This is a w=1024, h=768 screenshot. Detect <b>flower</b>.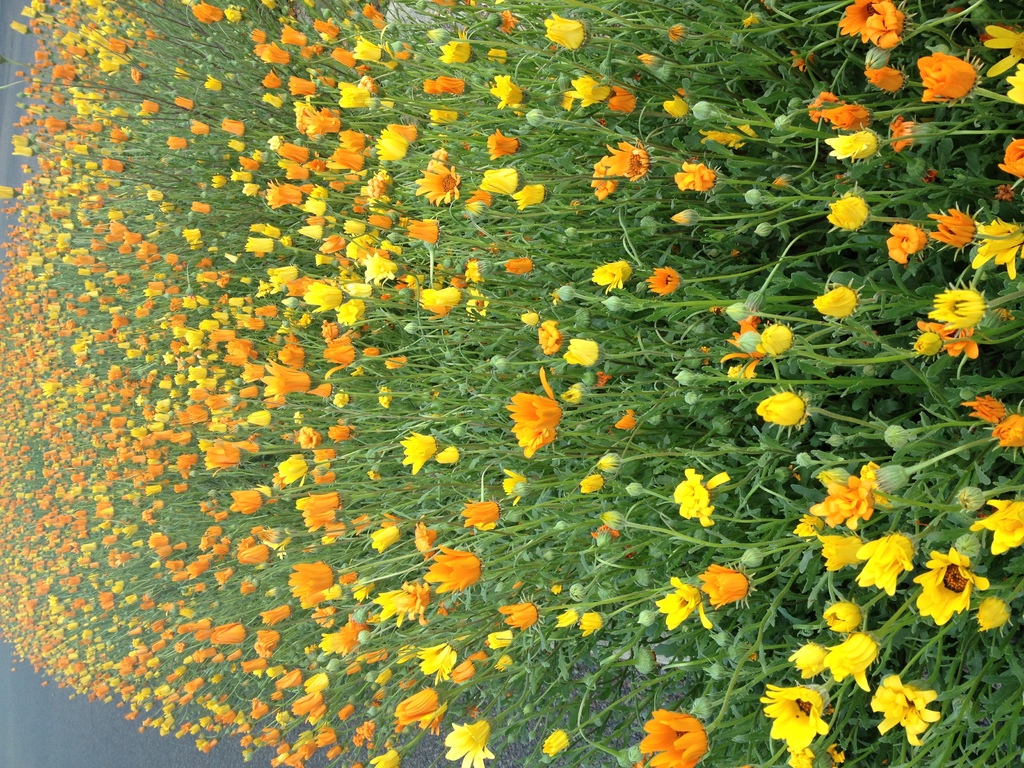
[214, 564, 236, 587].
